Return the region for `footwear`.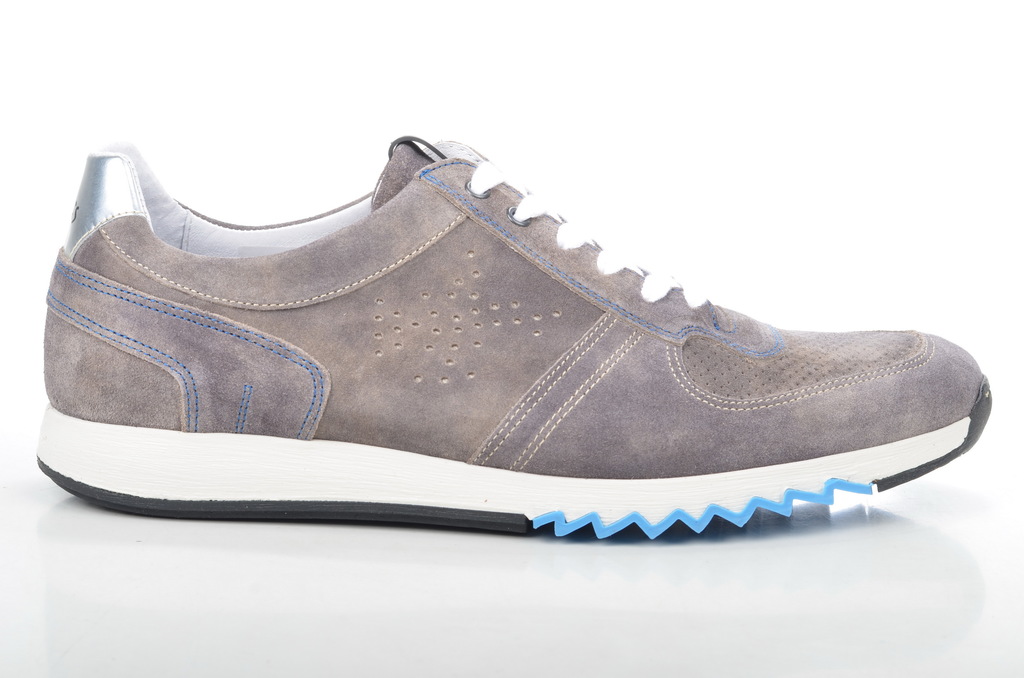
[34,133,991,544].
